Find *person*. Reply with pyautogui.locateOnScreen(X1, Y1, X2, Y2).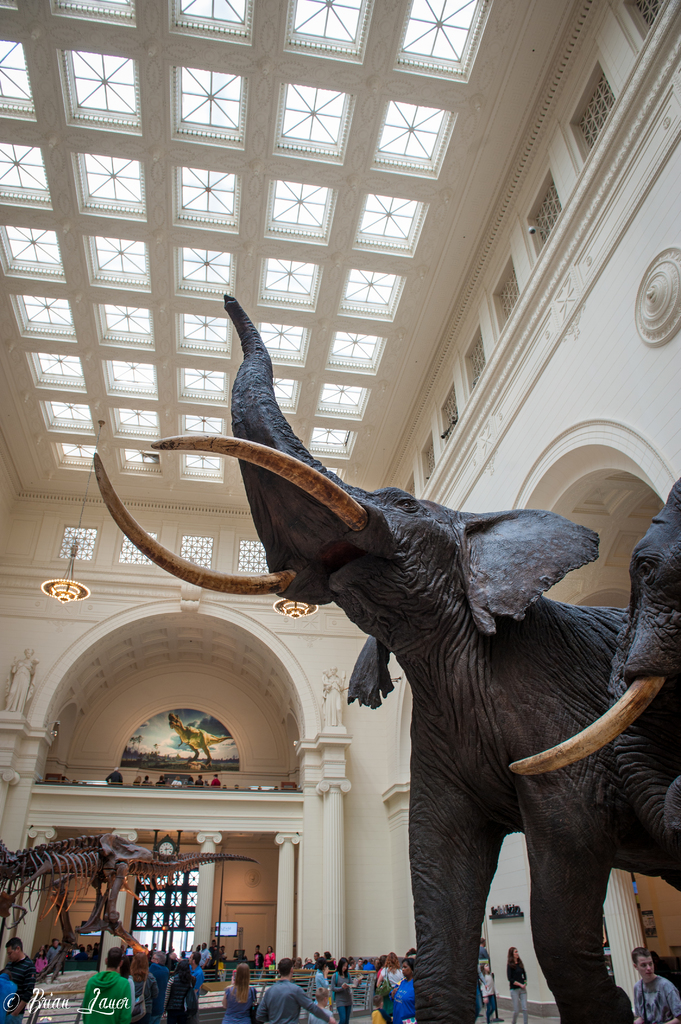
pyautogui.locateOnScreen(45, 936, 62, 971).
